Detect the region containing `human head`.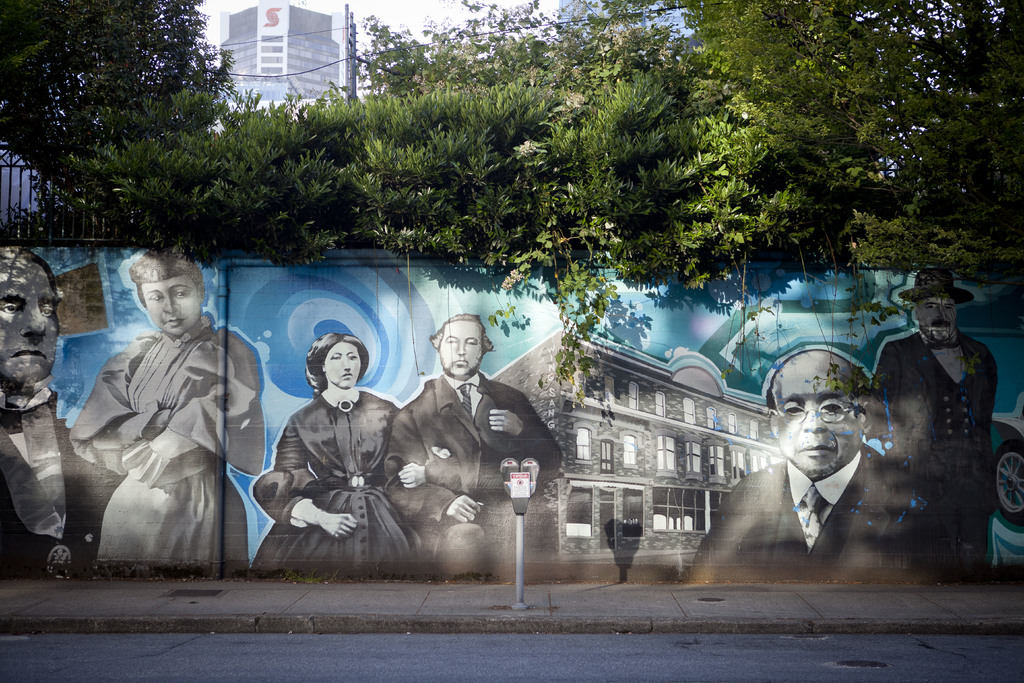
left=766, top=346, right=875, bottom=480.
